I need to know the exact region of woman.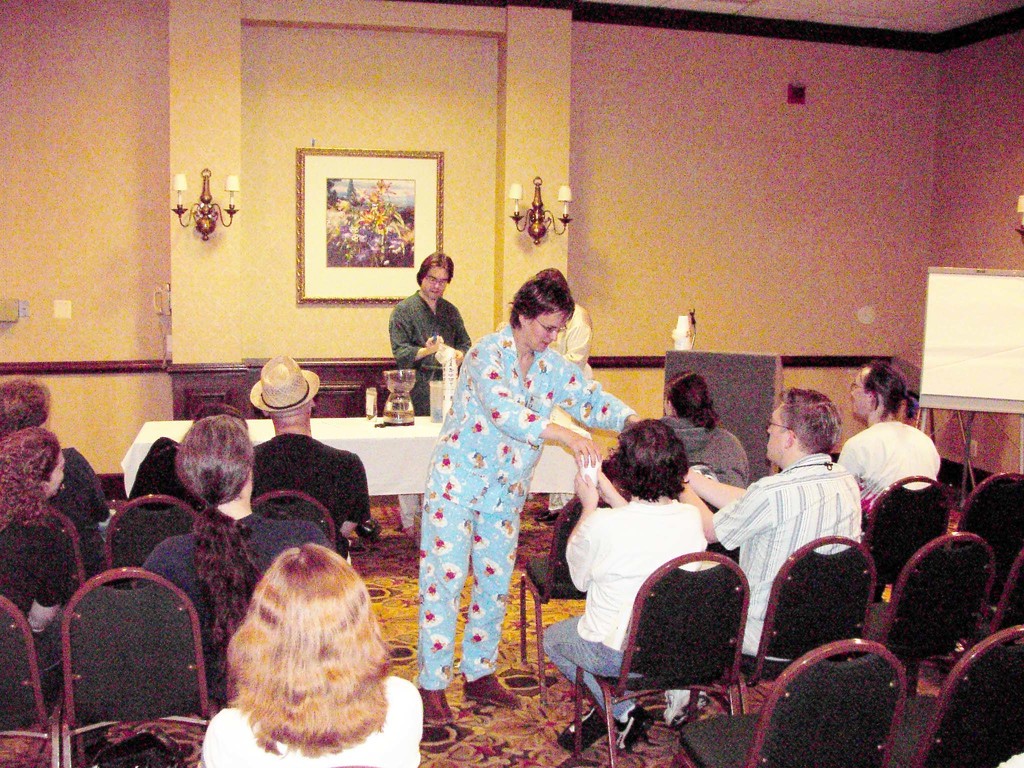
Region: locate(0, 380, 105, 561).
